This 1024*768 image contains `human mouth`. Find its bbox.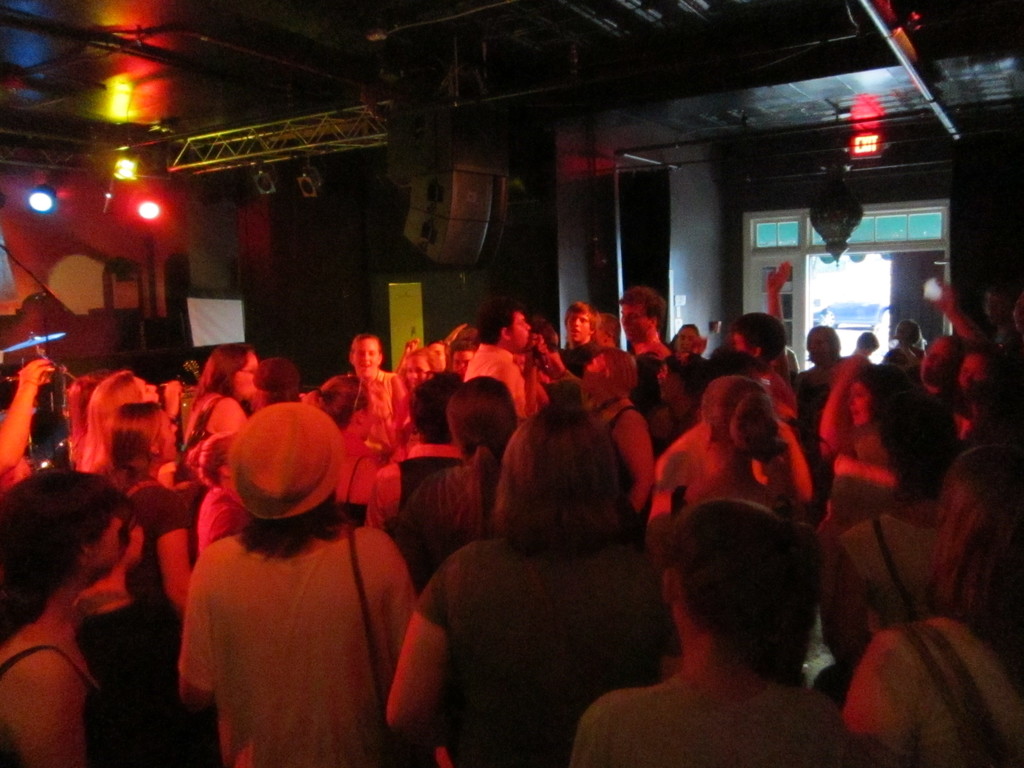
rect(358, 364, 372, 371).
